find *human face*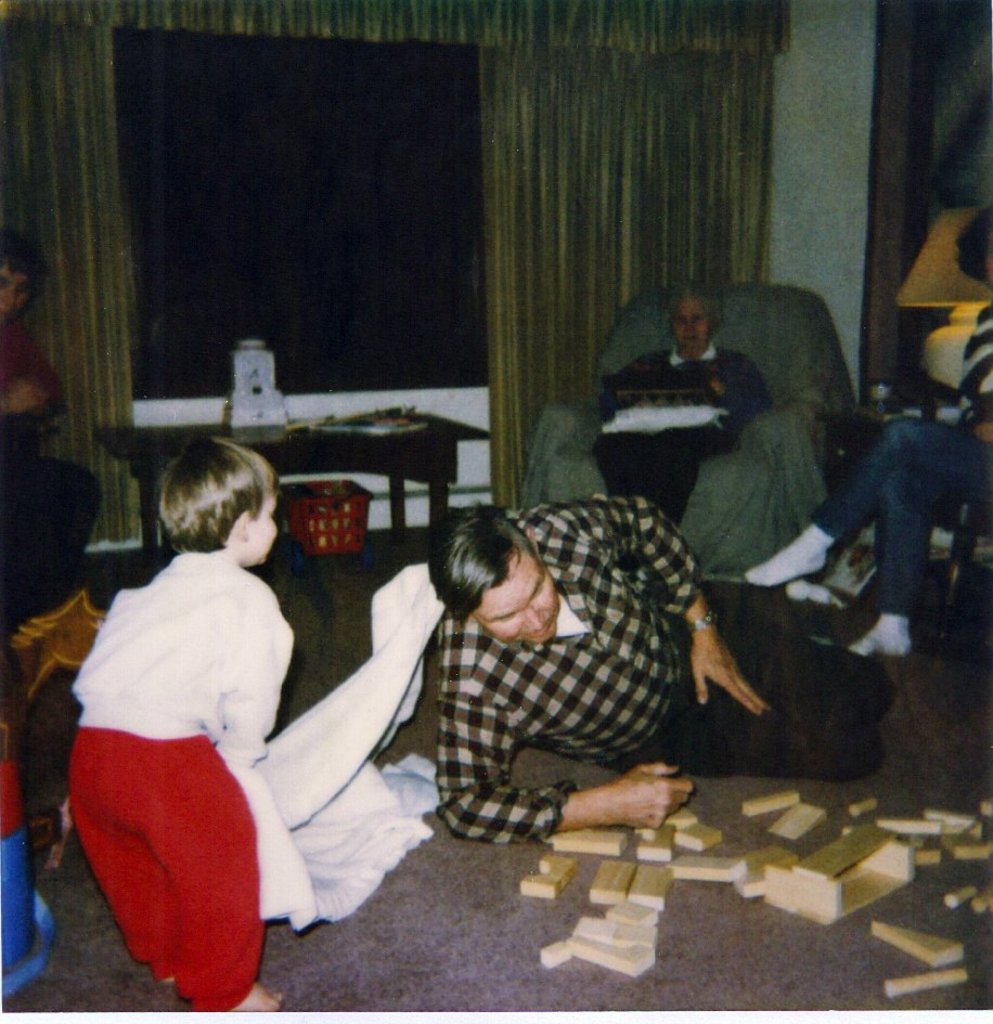
[x1=474, y1=546, x2=568, y2=649]
